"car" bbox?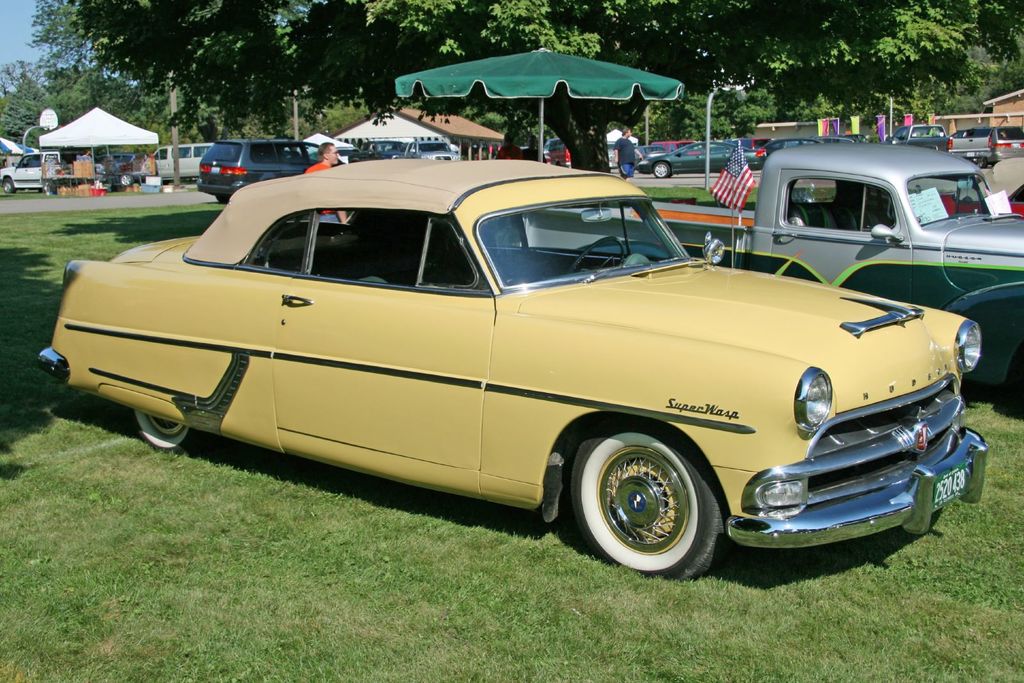
box(378, 134, 470, 161)
